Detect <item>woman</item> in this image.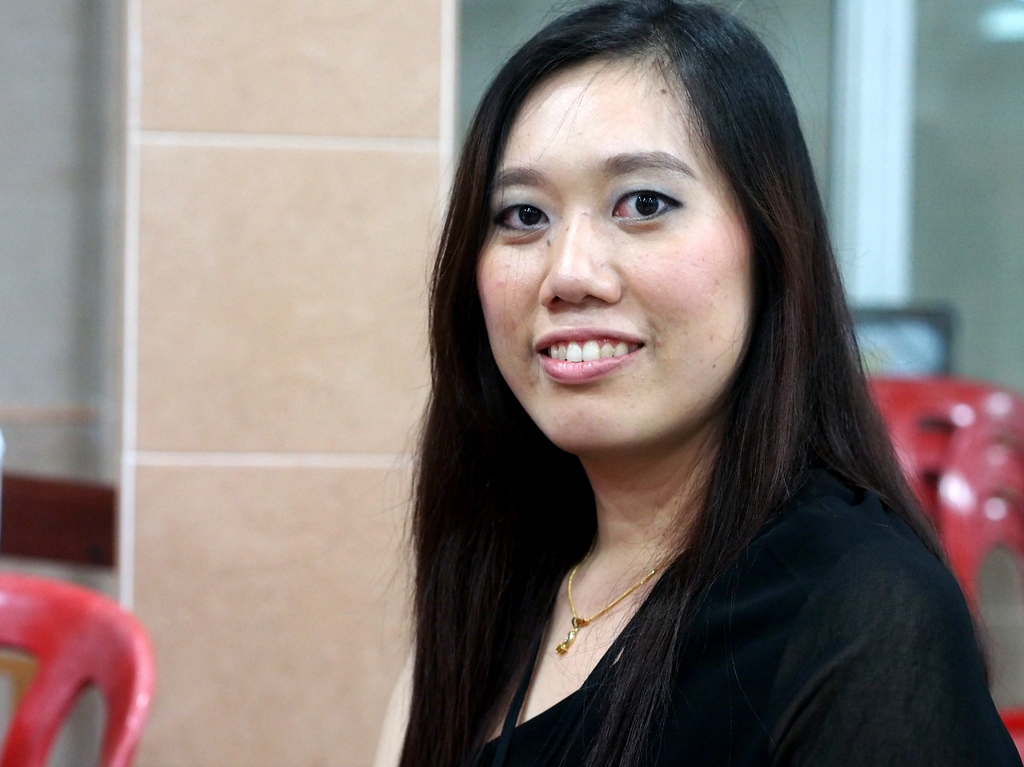
Detection: <bbox>339, 16, 990, 766</bbox>.
